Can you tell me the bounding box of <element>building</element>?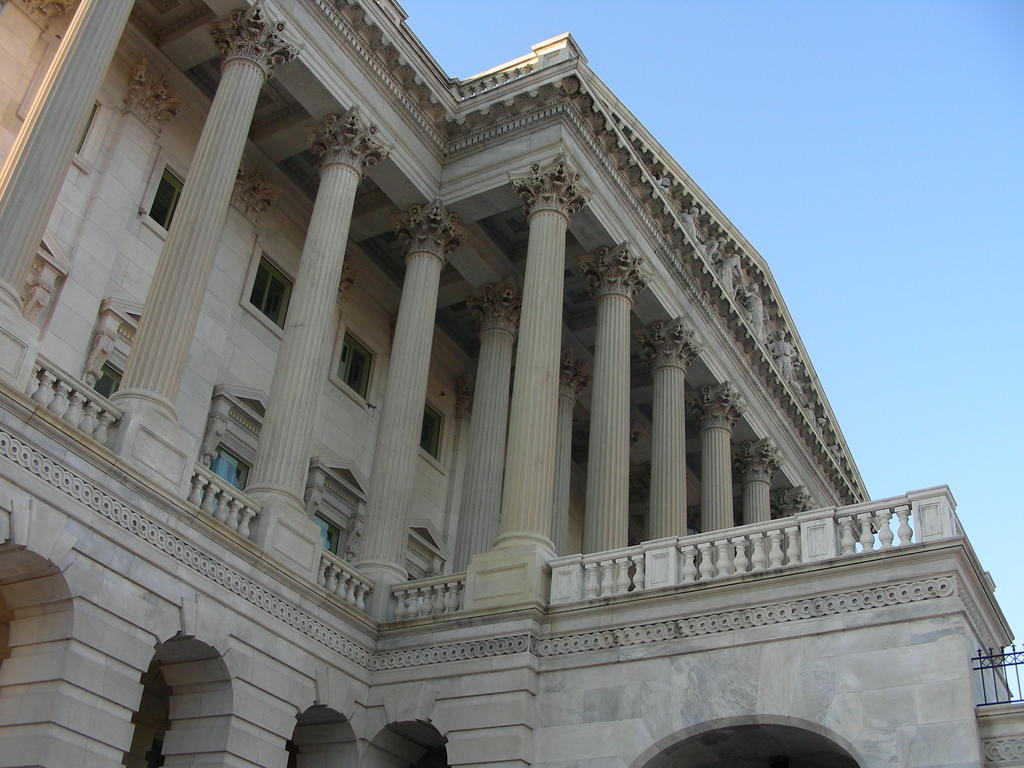
<box>0,0,1023,767</box>.
